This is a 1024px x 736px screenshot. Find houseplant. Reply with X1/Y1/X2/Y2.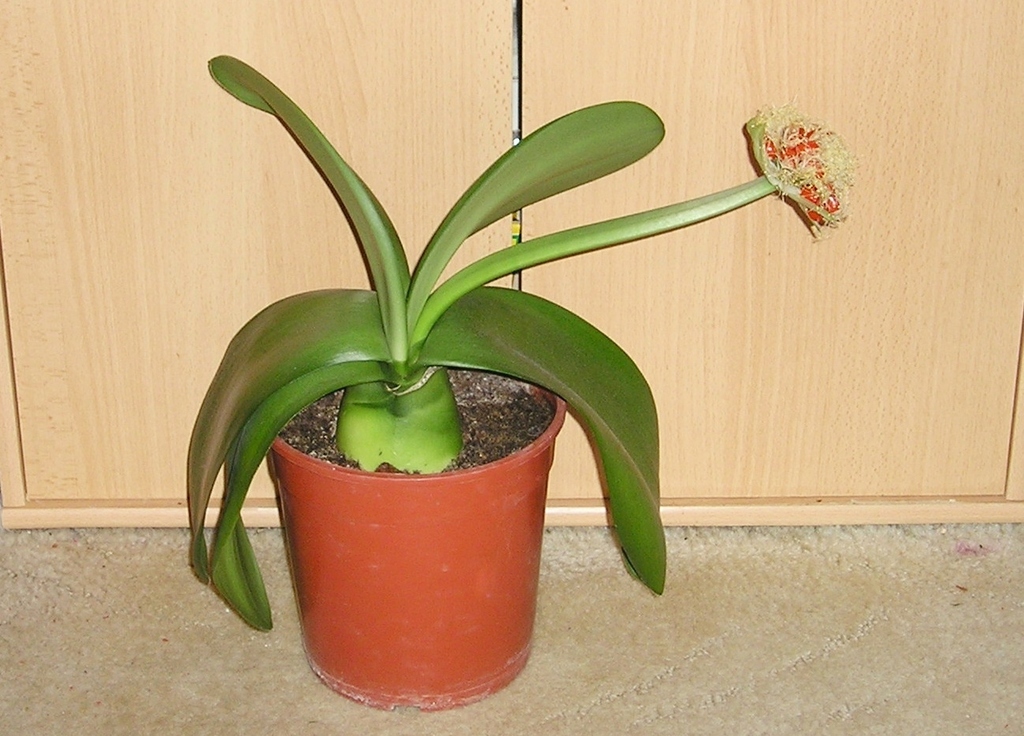
152/55/873/697.
